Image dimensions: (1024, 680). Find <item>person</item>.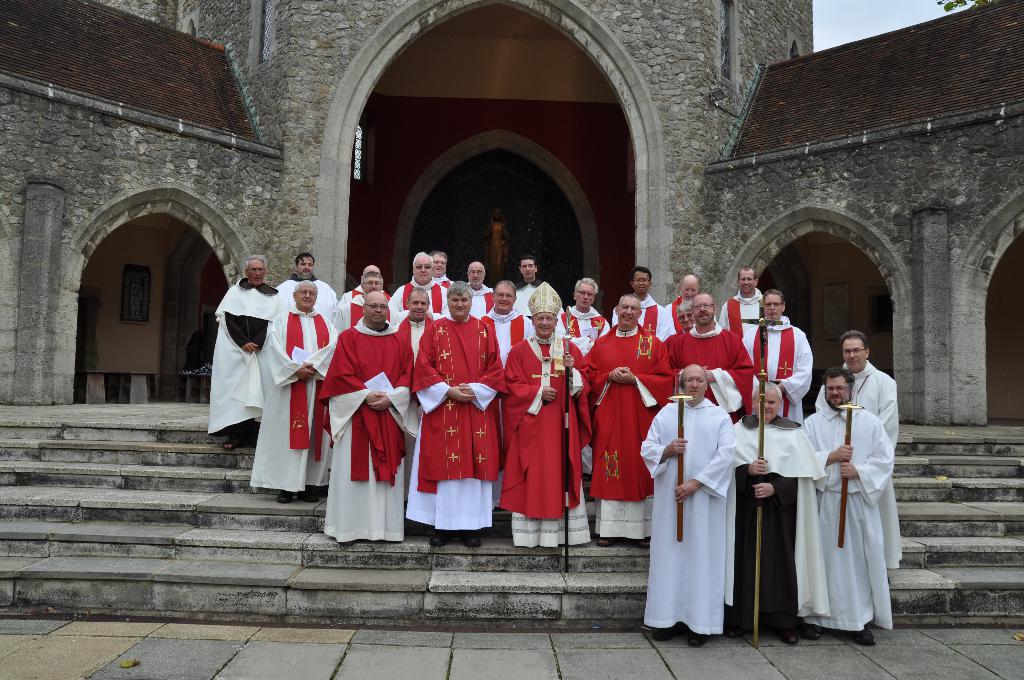
(x1=500, y1=289, x2=573, y2=556).
